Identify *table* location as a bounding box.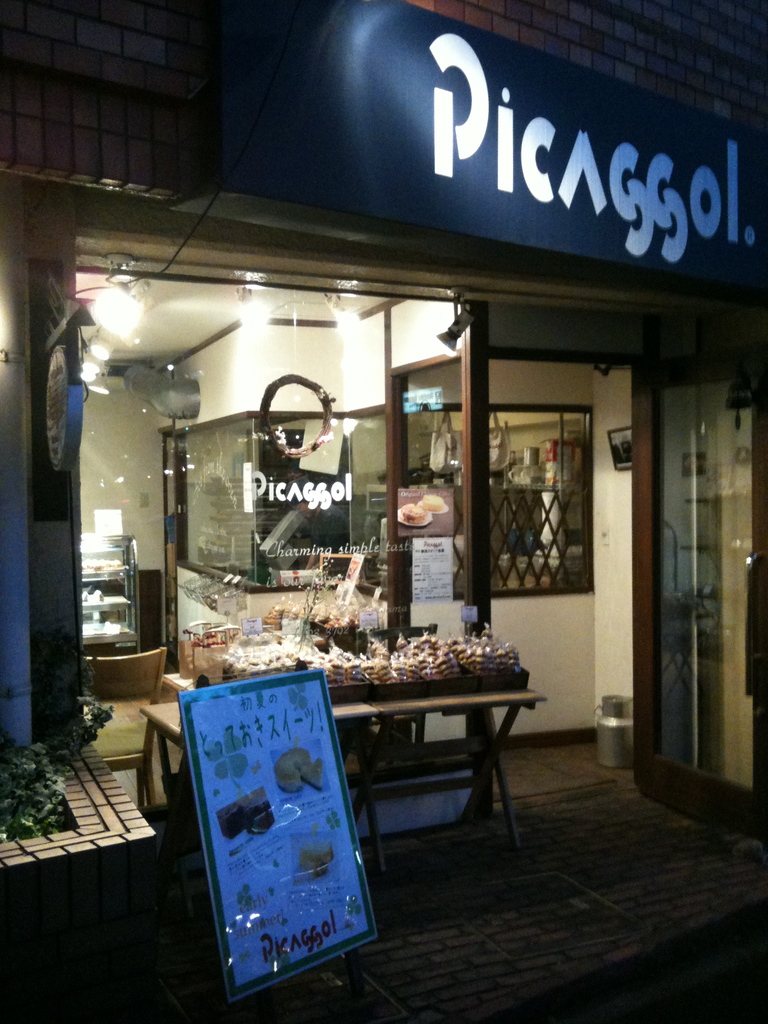
Rect(132, 675, 552, 844).
